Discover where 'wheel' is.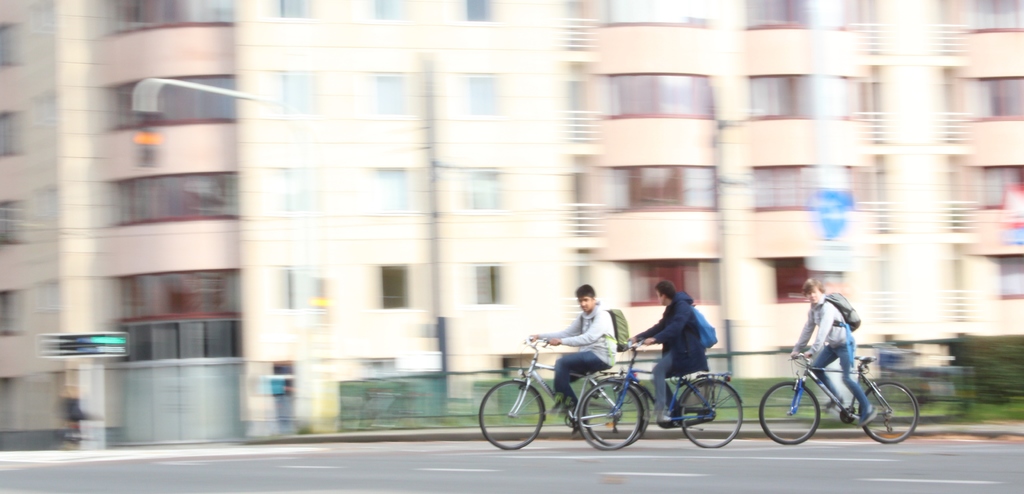
Discovered at {"left": 479, "top": 378, "right": 546, "bottom": 447}.
